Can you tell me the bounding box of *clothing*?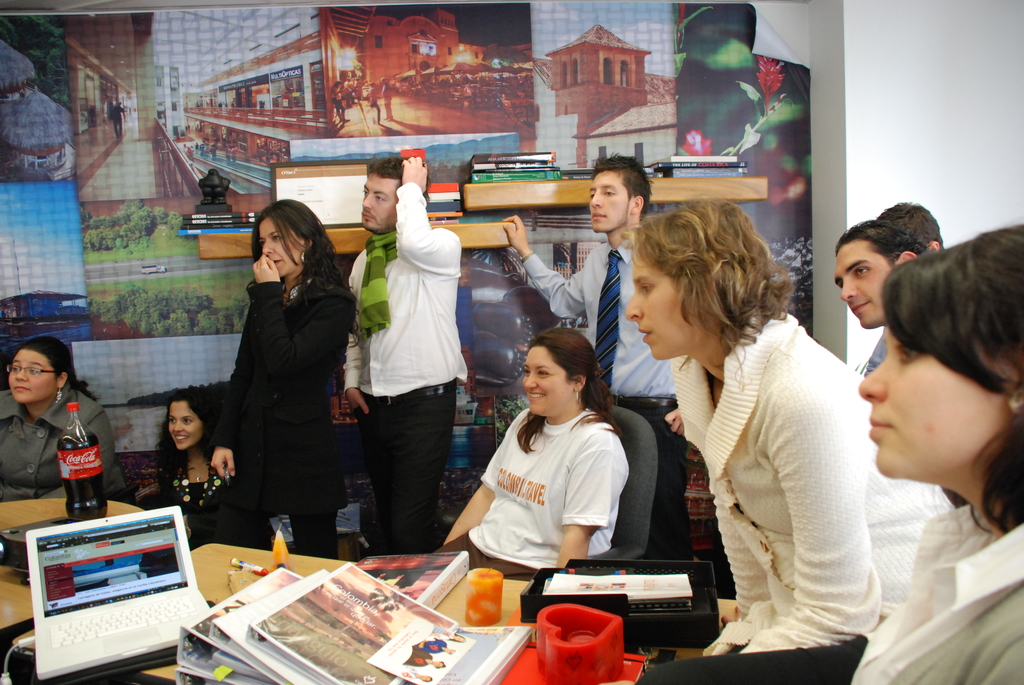
(left=394, top=666, right=417, bottom=681).
